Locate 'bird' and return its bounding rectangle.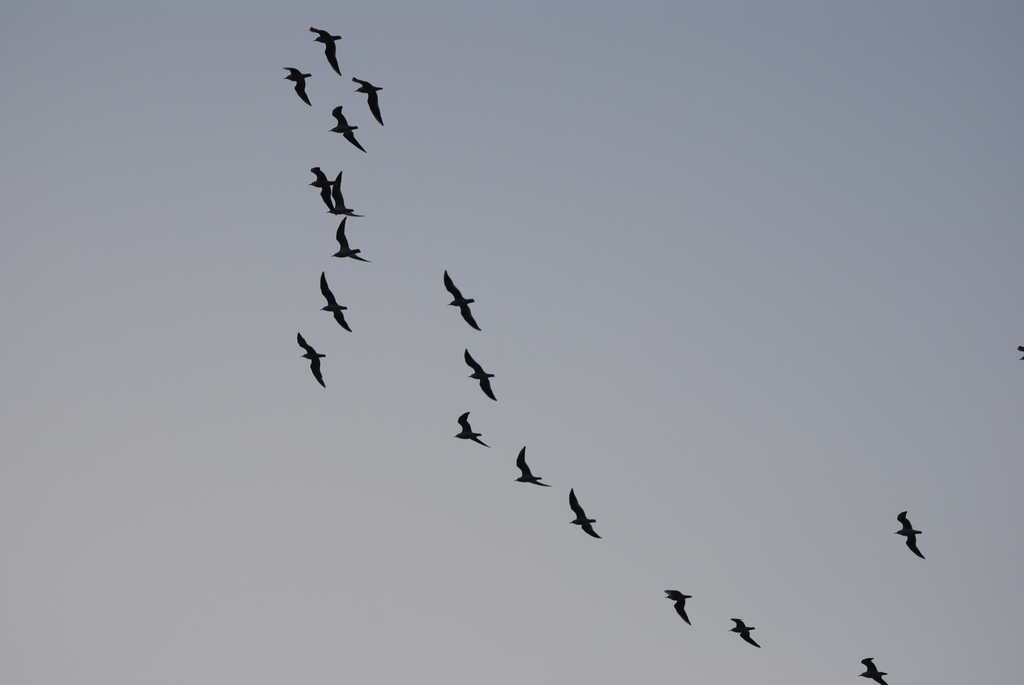
left=308, top=166, right=335, bottom=212.
